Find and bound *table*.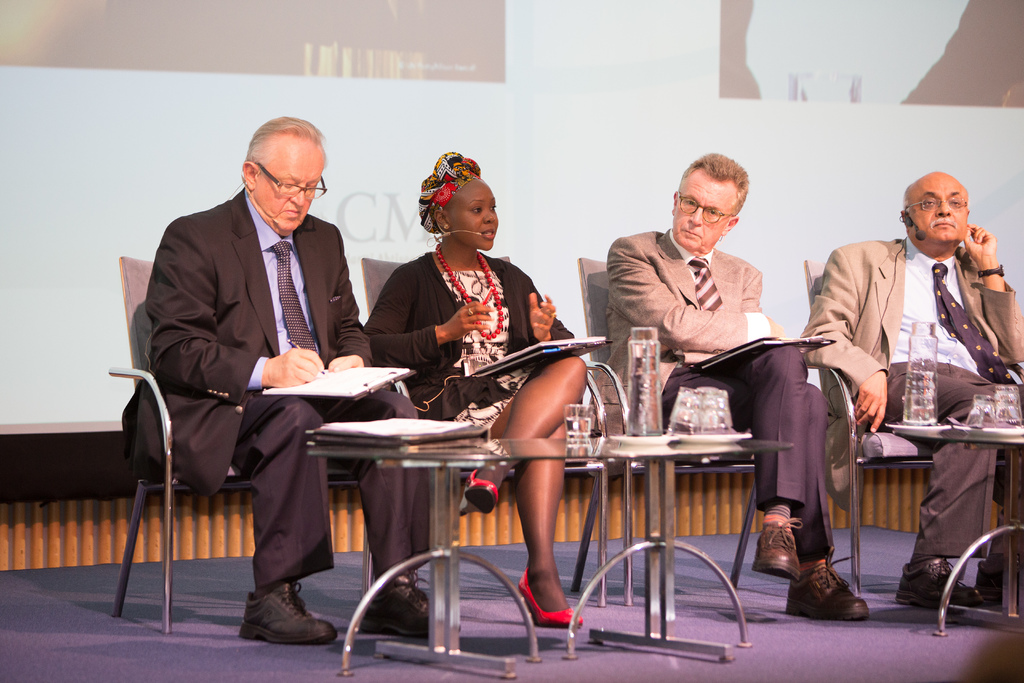
Bound: box=[884, 416, 1023, 636].
